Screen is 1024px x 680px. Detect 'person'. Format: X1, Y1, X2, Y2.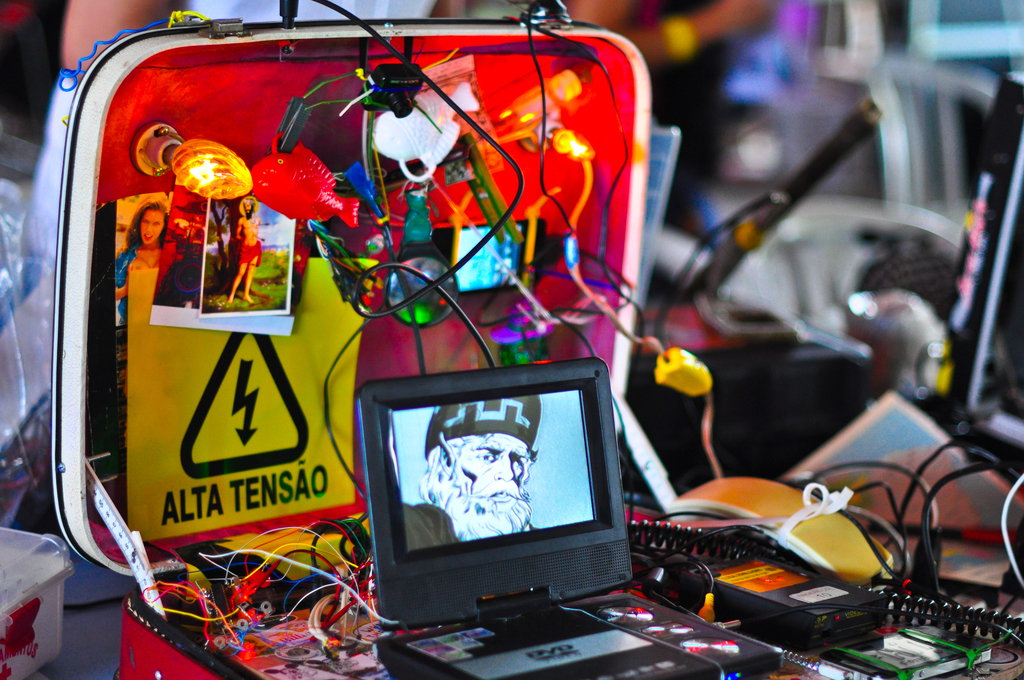
406, 399, 541, 550.
